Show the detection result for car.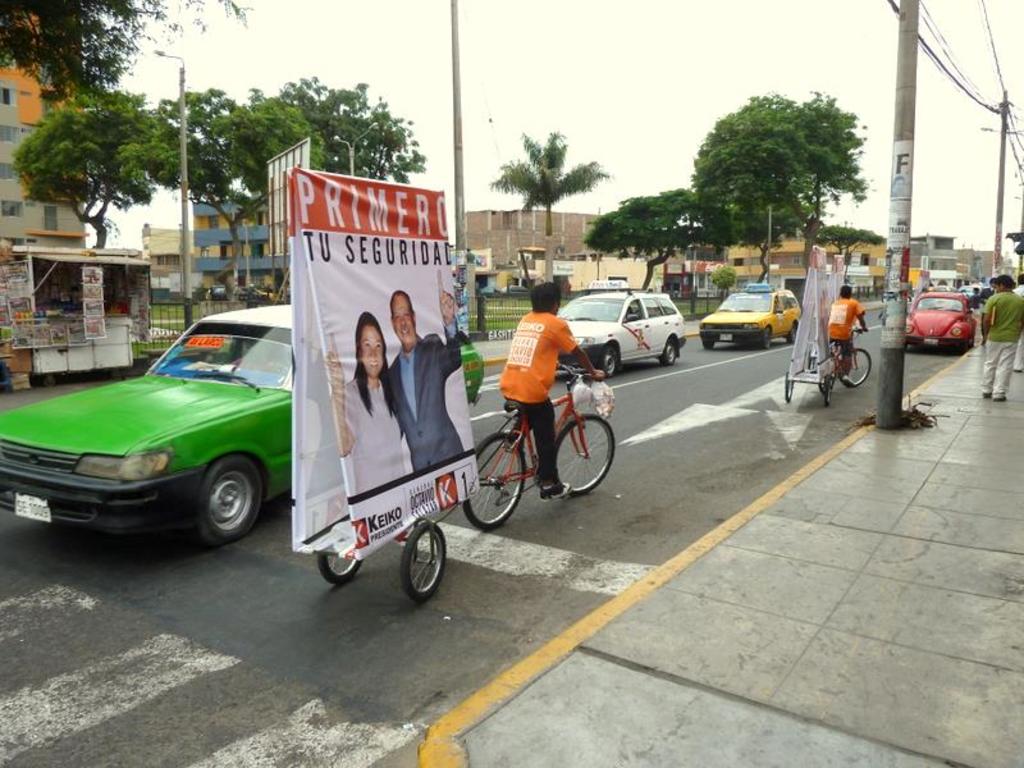
region(904, 289, 977, 355).
